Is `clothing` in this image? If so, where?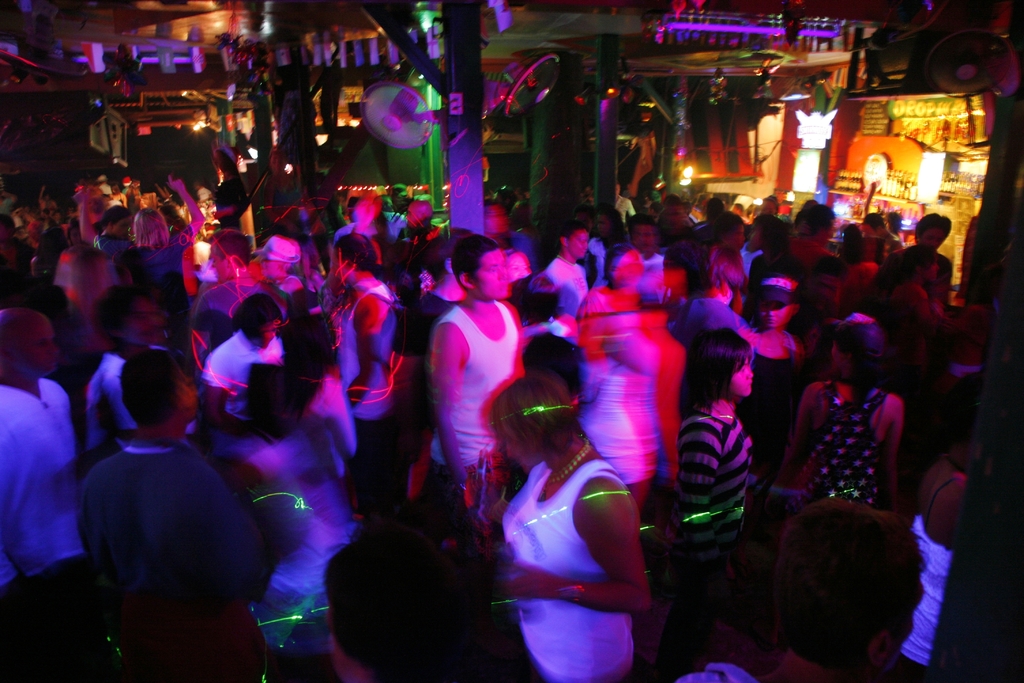
Yes, at [346,292,399,457].
